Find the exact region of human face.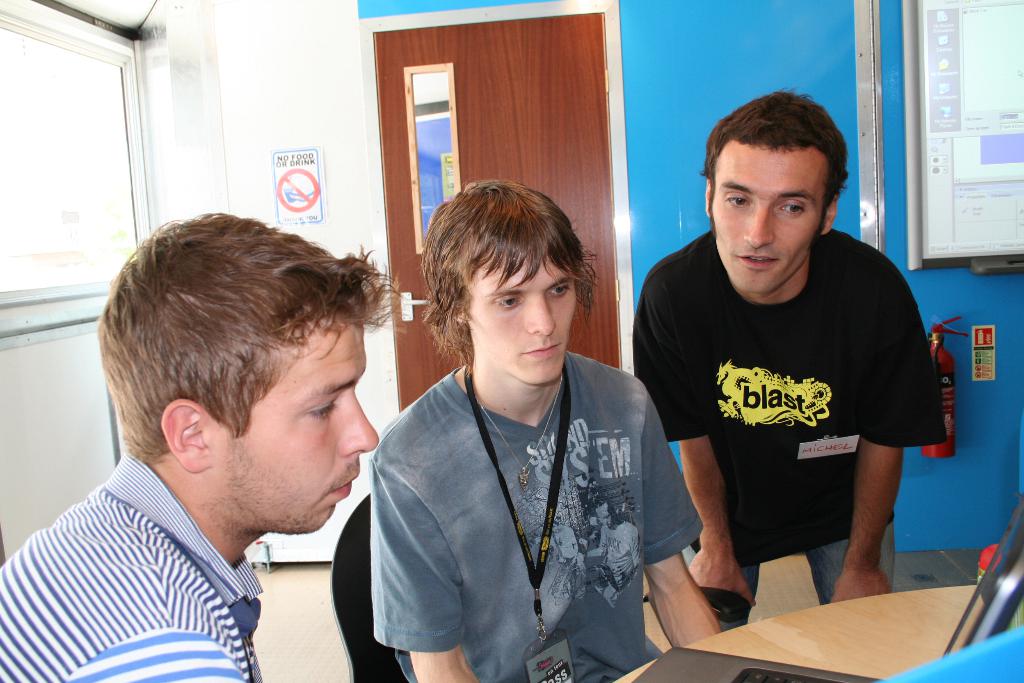
Exact region: (left=473, top=256, right=578, bottom=388).
